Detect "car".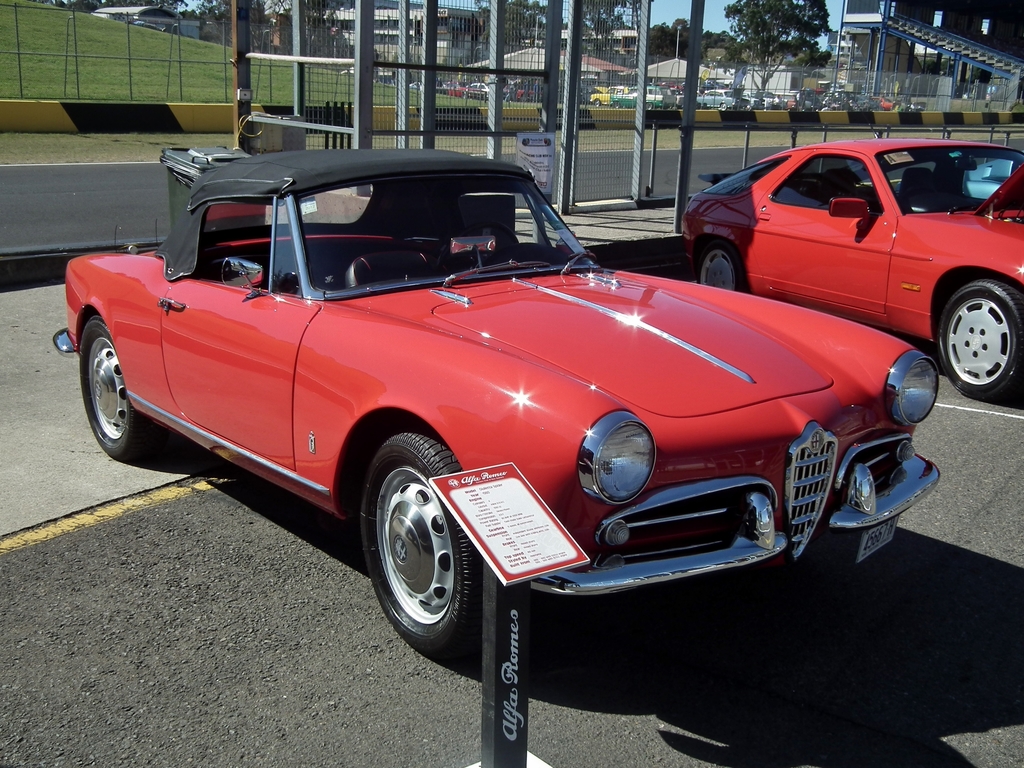
Detected at <region>682, 136, 1023, 399</region>.
